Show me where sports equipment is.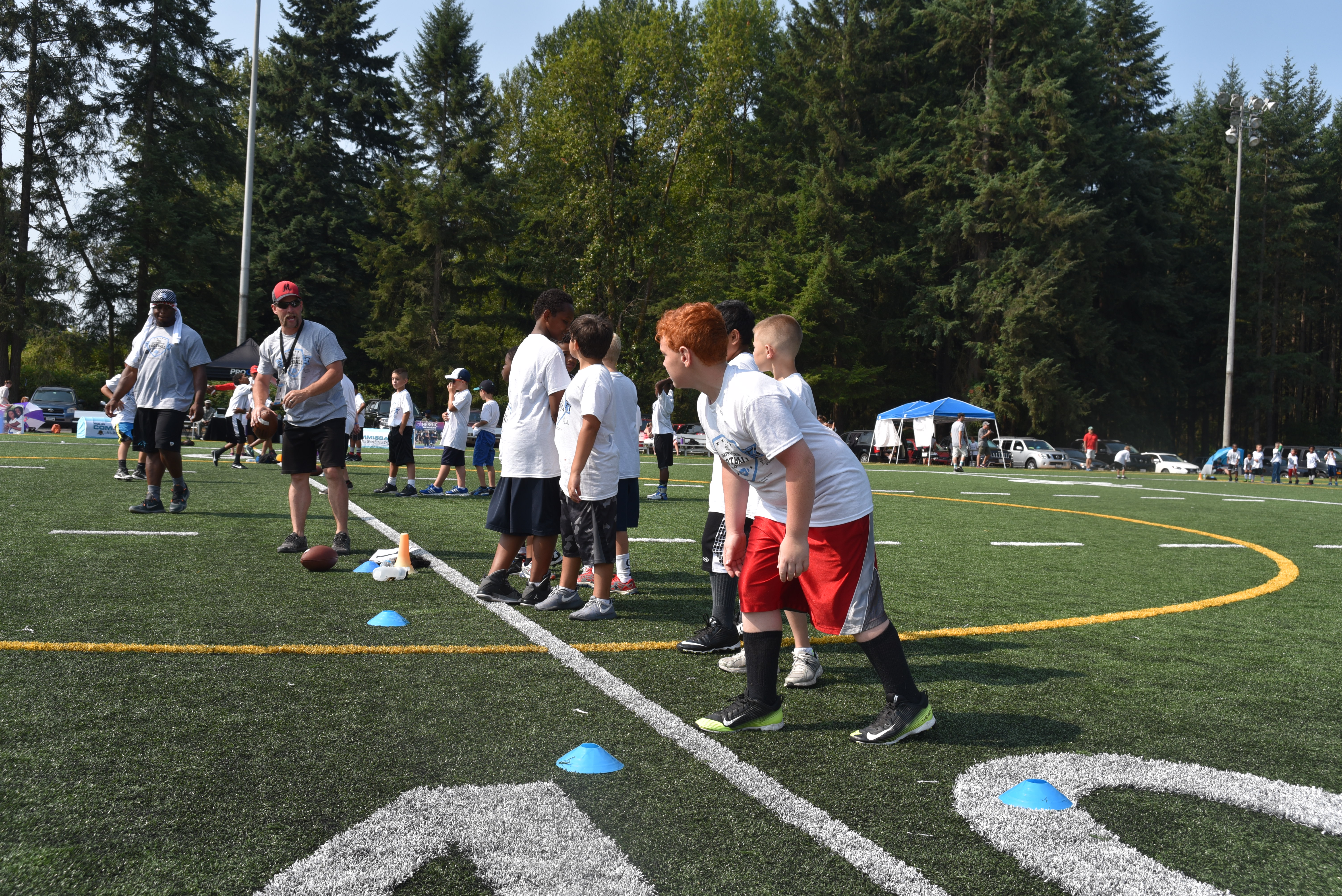
sports equipment is at (56,91,62,98).
